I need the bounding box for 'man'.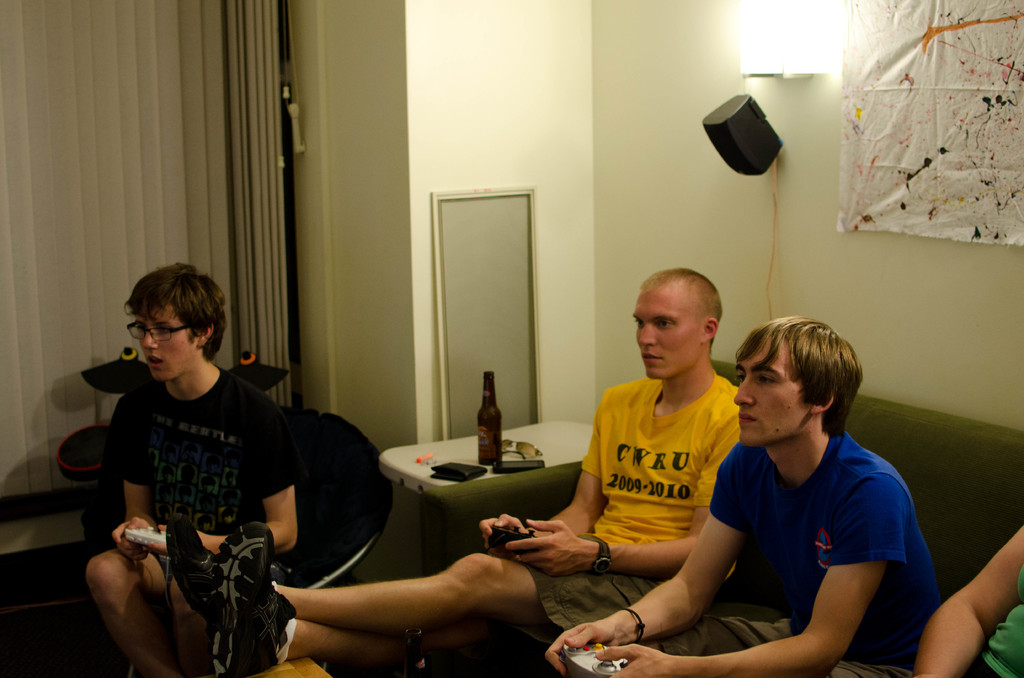
Here it is: (87,262,296,677).
